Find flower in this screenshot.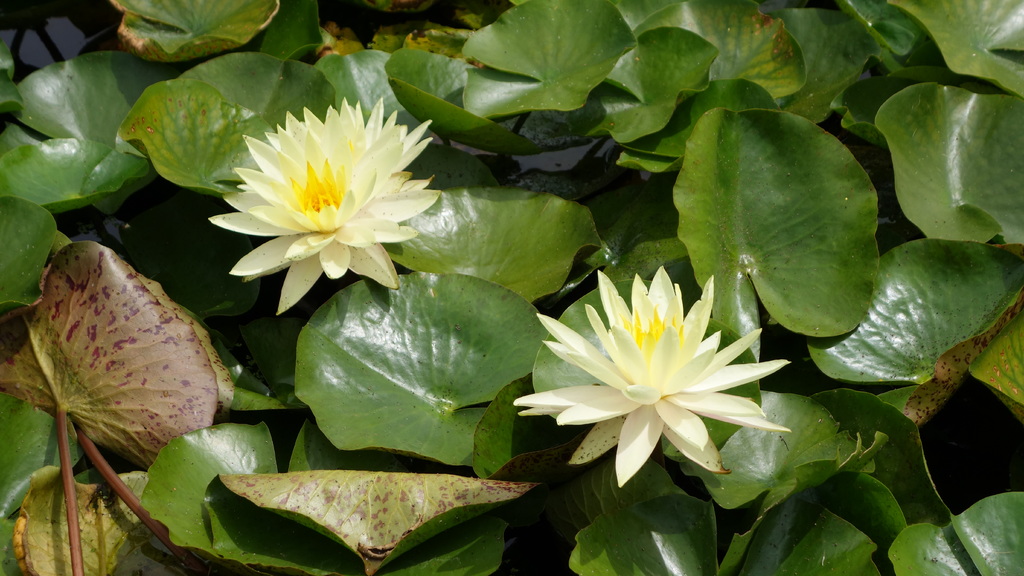
The bounding box for flower is {"left": 534, "top": 266, "right": 784, "bottom": 492}.
